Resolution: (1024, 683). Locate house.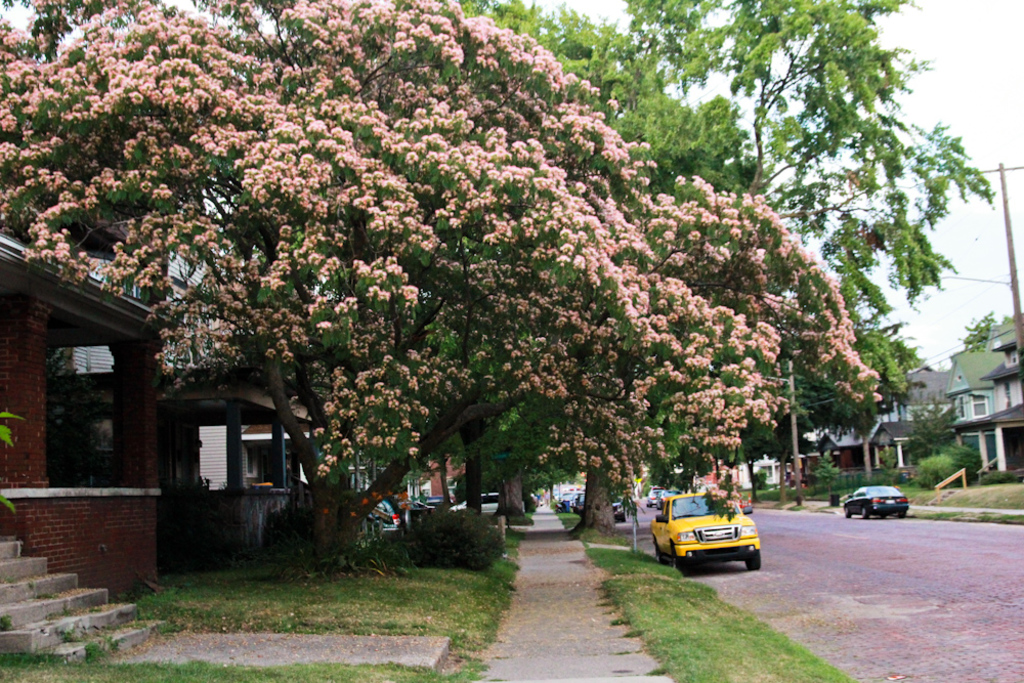
893,316,1023,474.
